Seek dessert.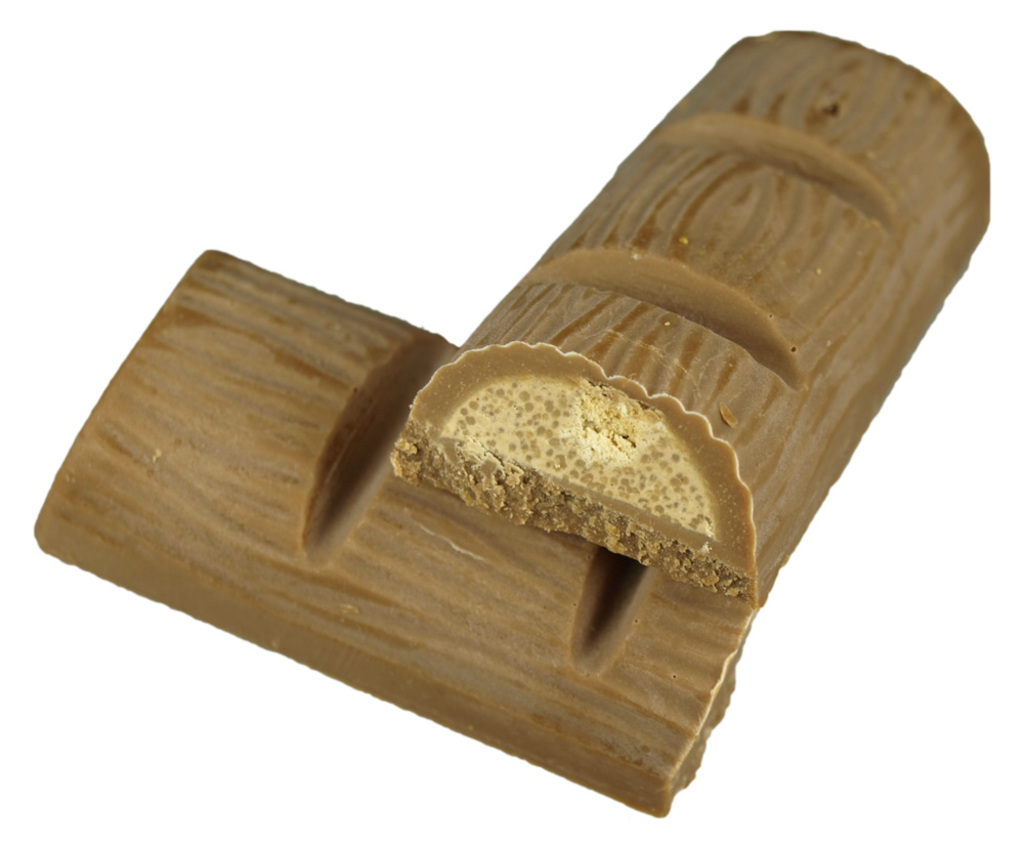
BBox(32, 251, 763, 816).
